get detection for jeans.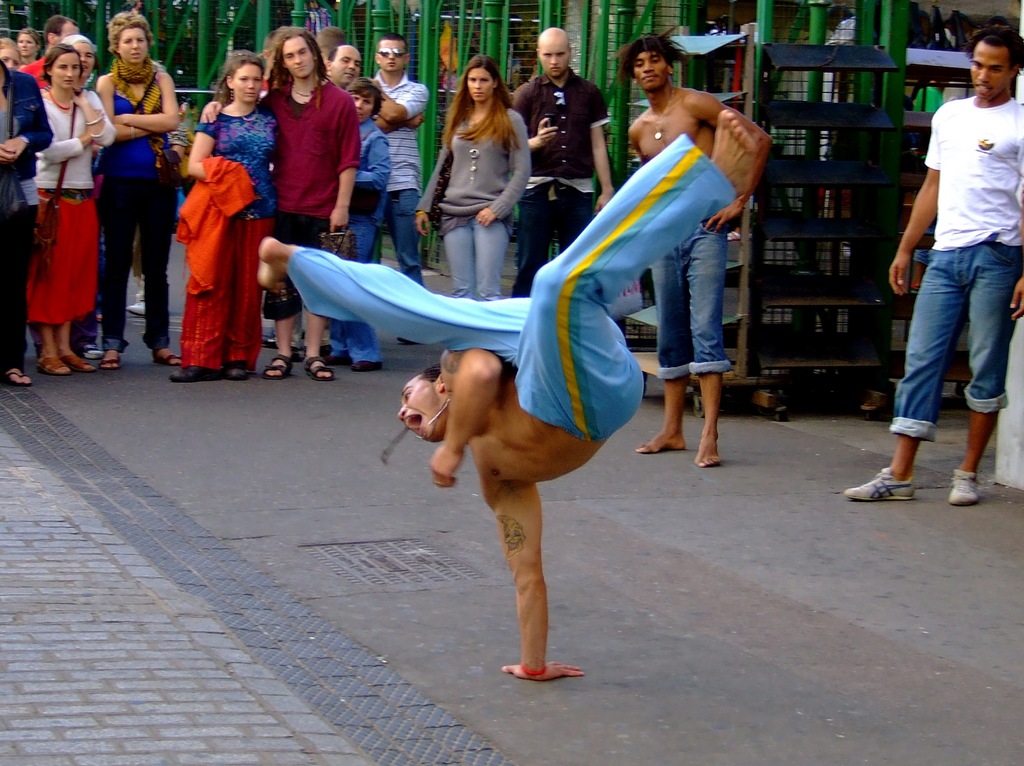
Detection: (100,161,177,350).
